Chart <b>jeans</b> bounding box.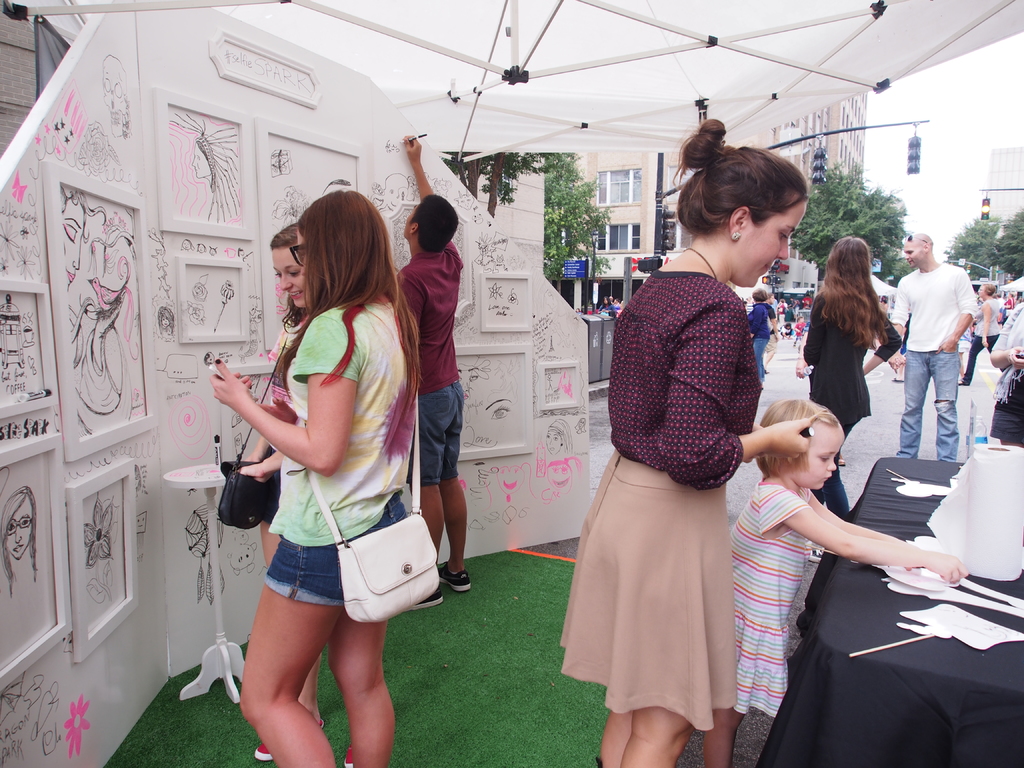
Charted: (left=898, top=360, right=975, bottom=461).
